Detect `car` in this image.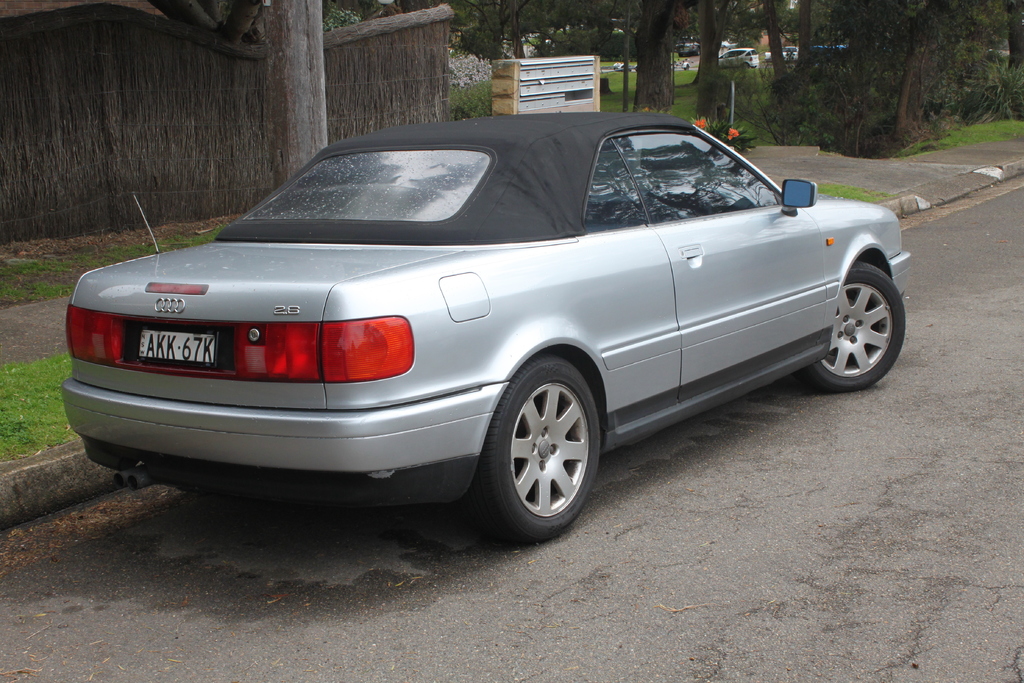
Detection: (65, 116, 910, 552).
